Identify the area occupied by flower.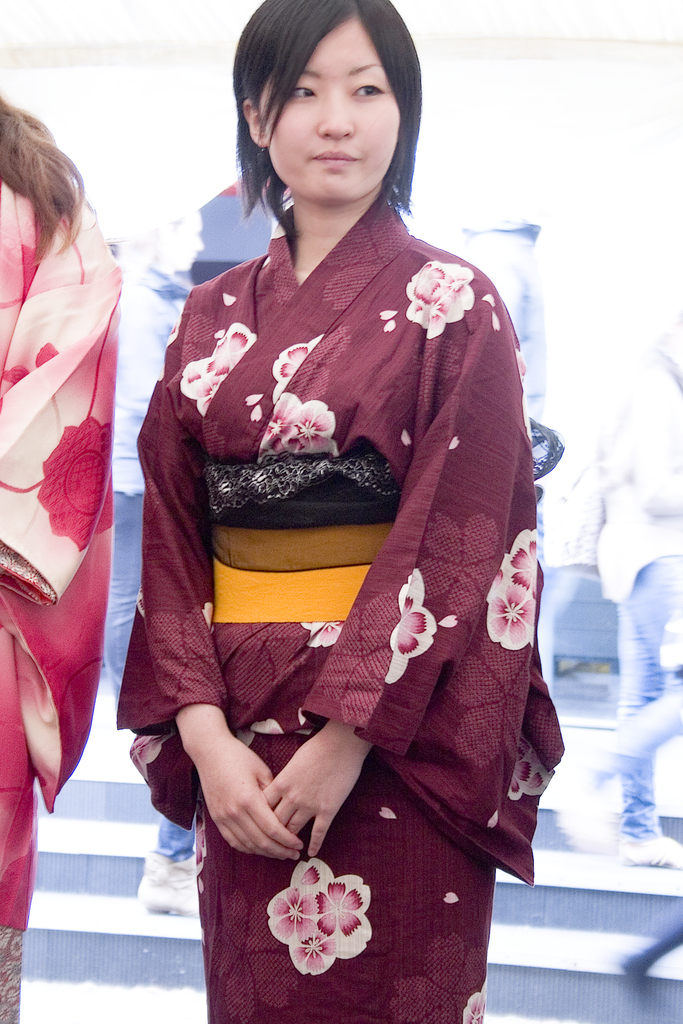
Area: BBox(485, 525, 540, 650).
